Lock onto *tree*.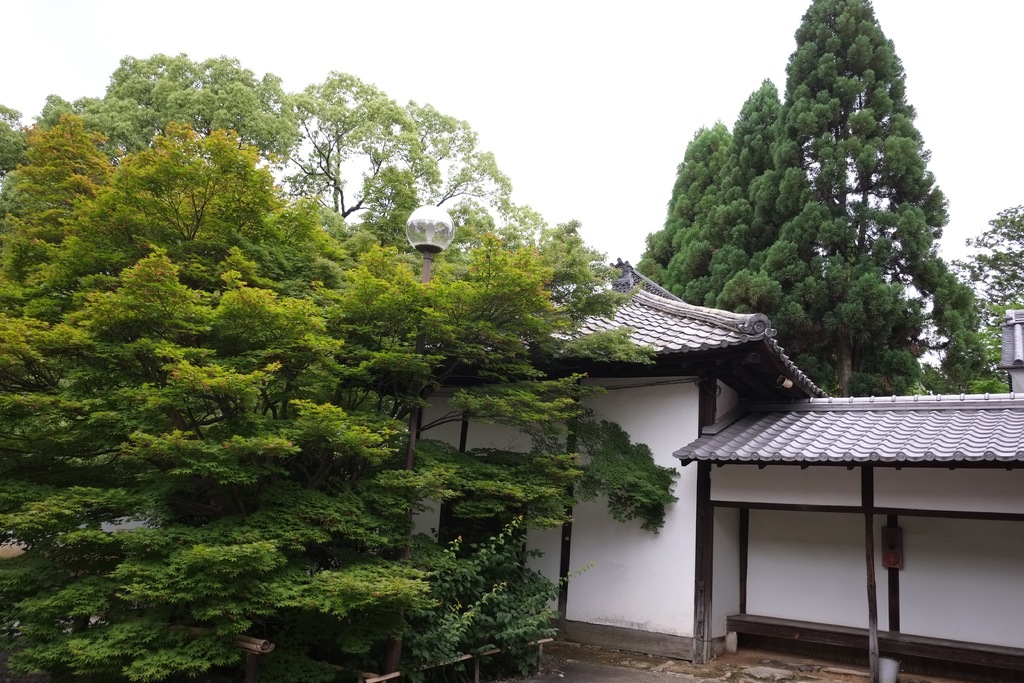
Locked: 943 201 1023 329.
